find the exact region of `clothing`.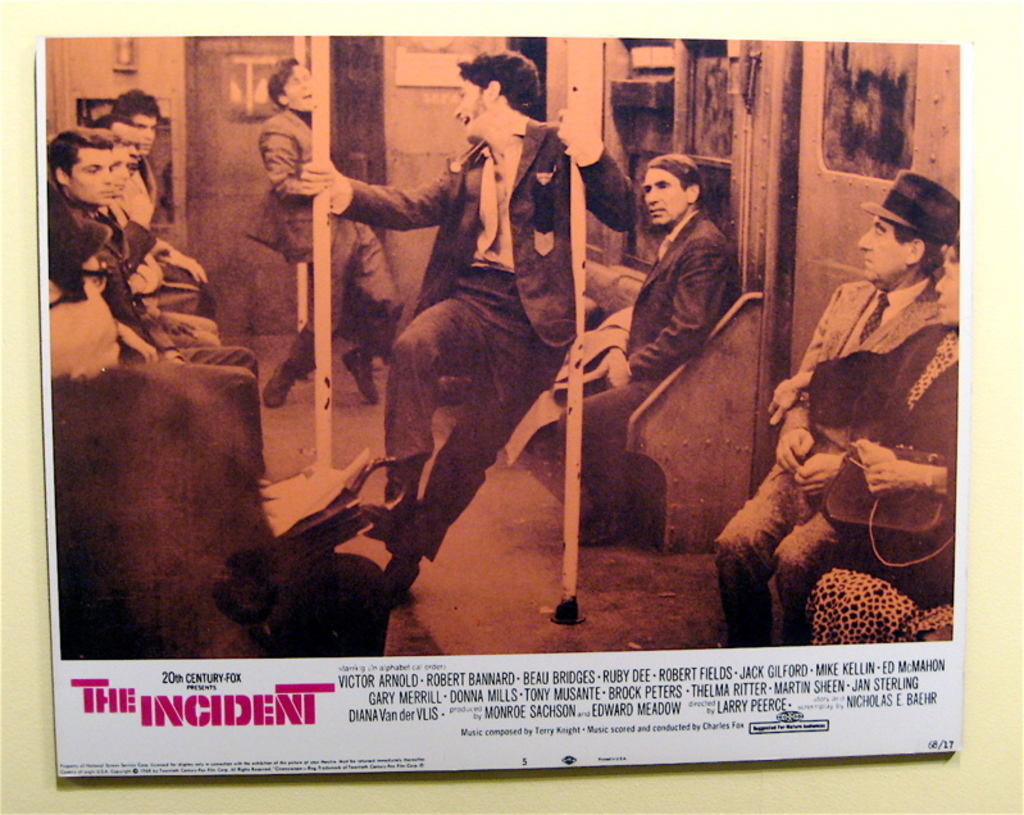
Exact region: <bbox>806, 323, 955, 637</bbox>.
